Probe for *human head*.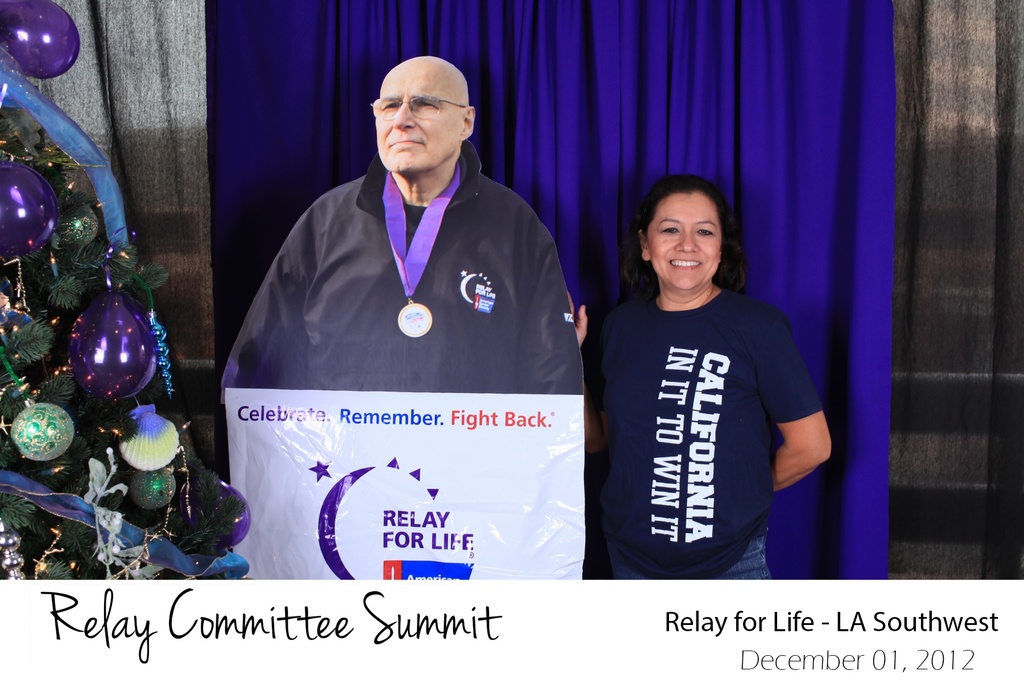
Probe result: 374, 55, 477, 176.
